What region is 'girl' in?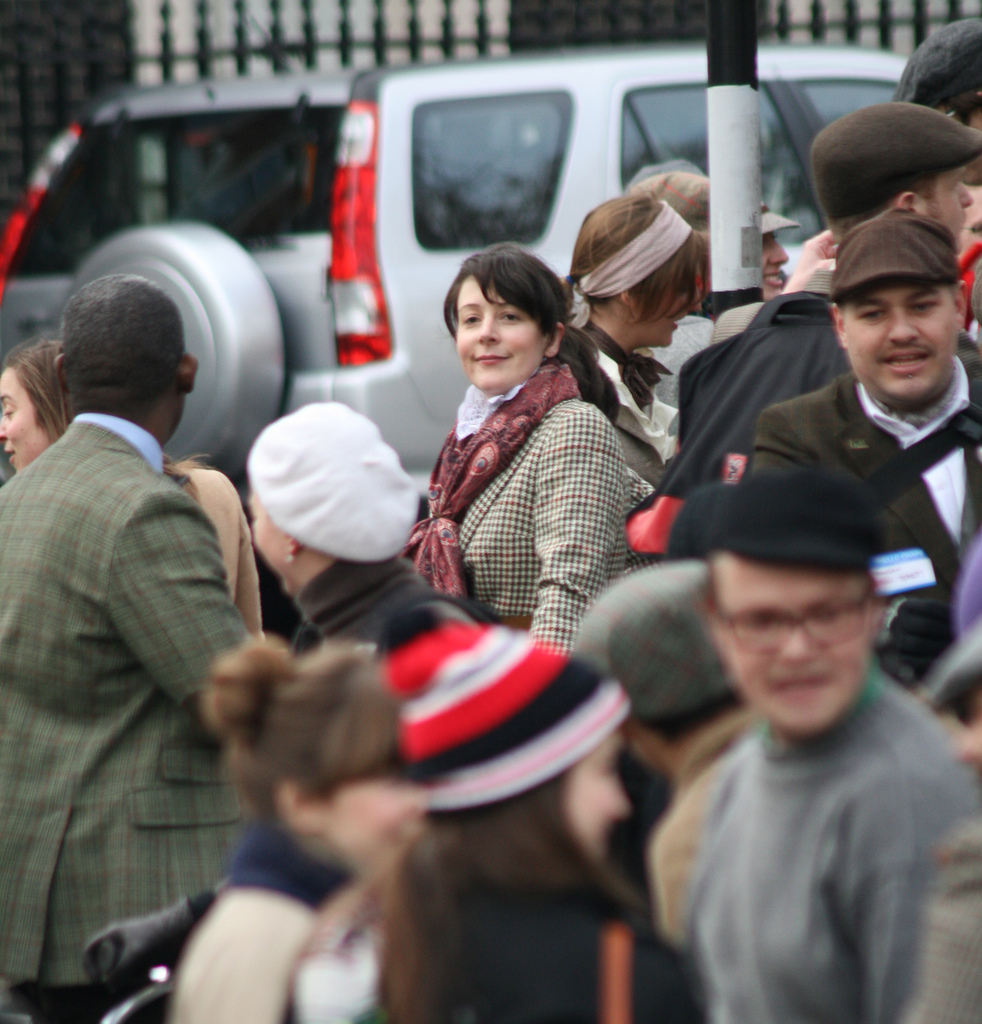
(left=281, top=610, right=710, bottom=1023).
